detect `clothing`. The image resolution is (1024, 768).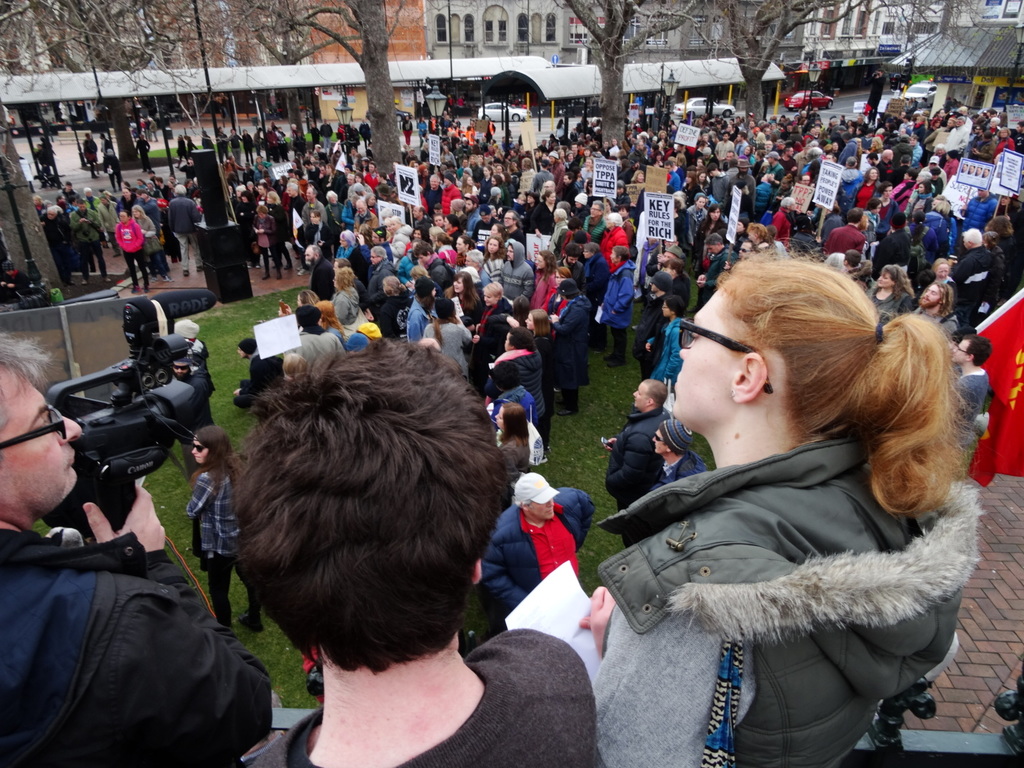
{"x1": 326, "y1": 203, "x2": 340, "y2": 225}.
